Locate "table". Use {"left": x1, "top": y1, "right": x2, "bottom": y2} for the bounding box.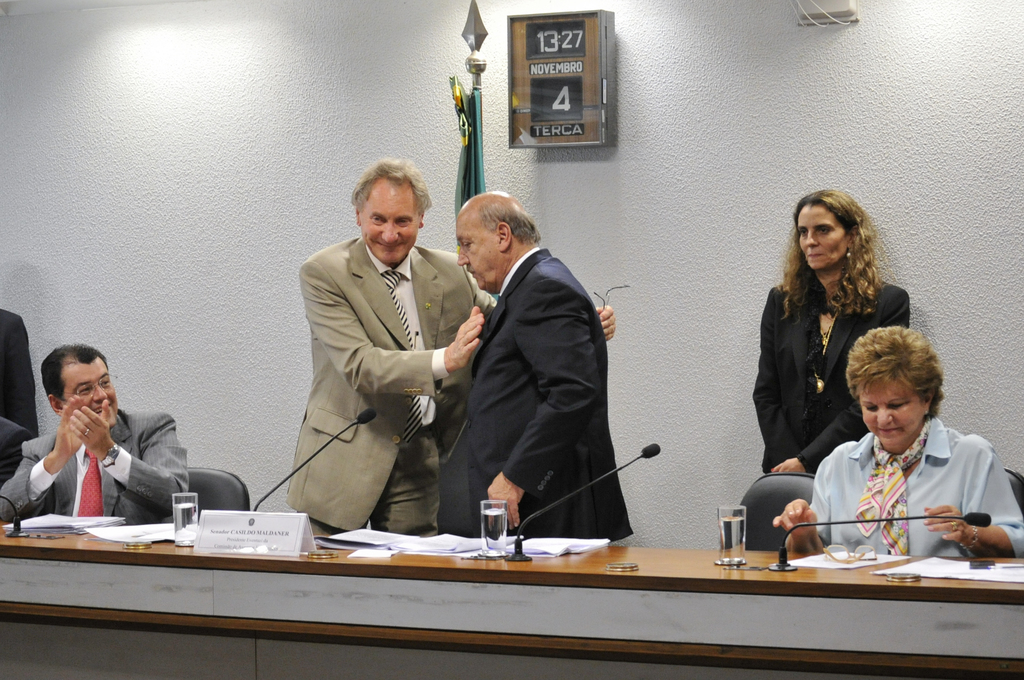
{"left": 0, "top": 521, "right": 1023, "bottom": 679}.
